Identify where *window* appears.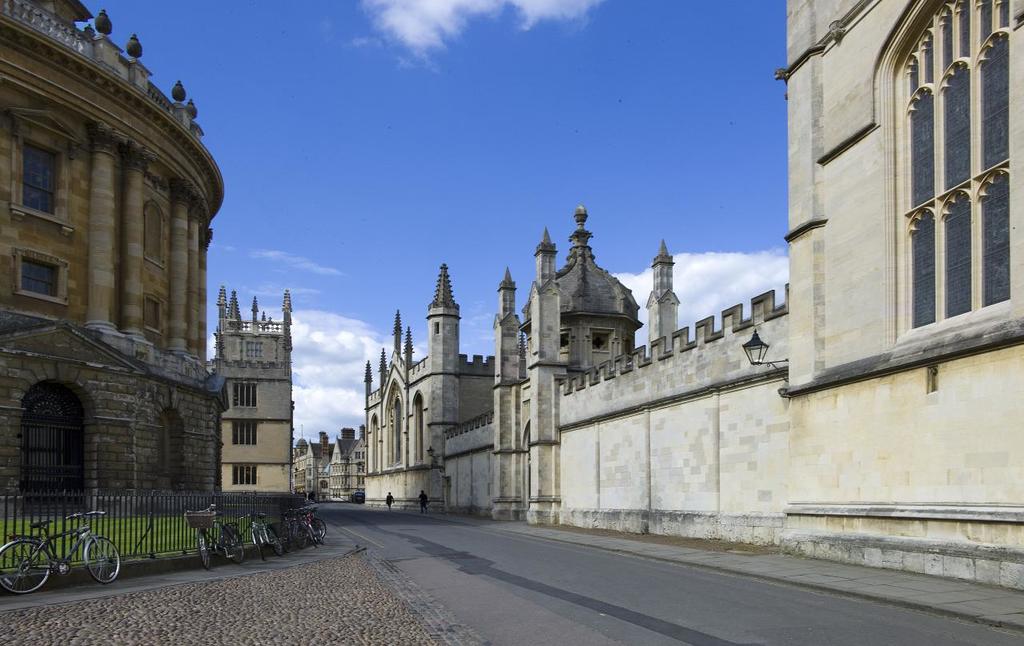
Appears at 12/247/72/306.
